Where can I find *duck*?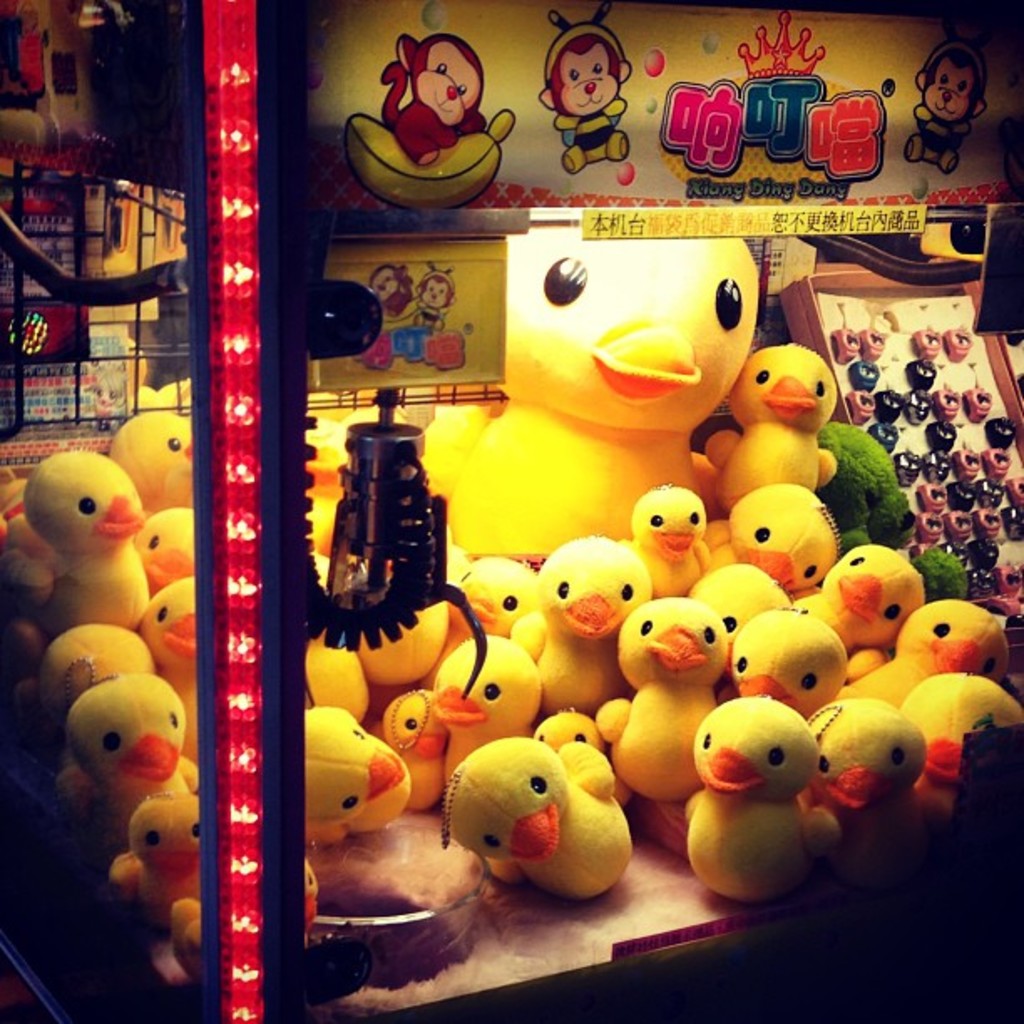
You can find it at <bbox>341, 599, 453, 706</bbox>.
